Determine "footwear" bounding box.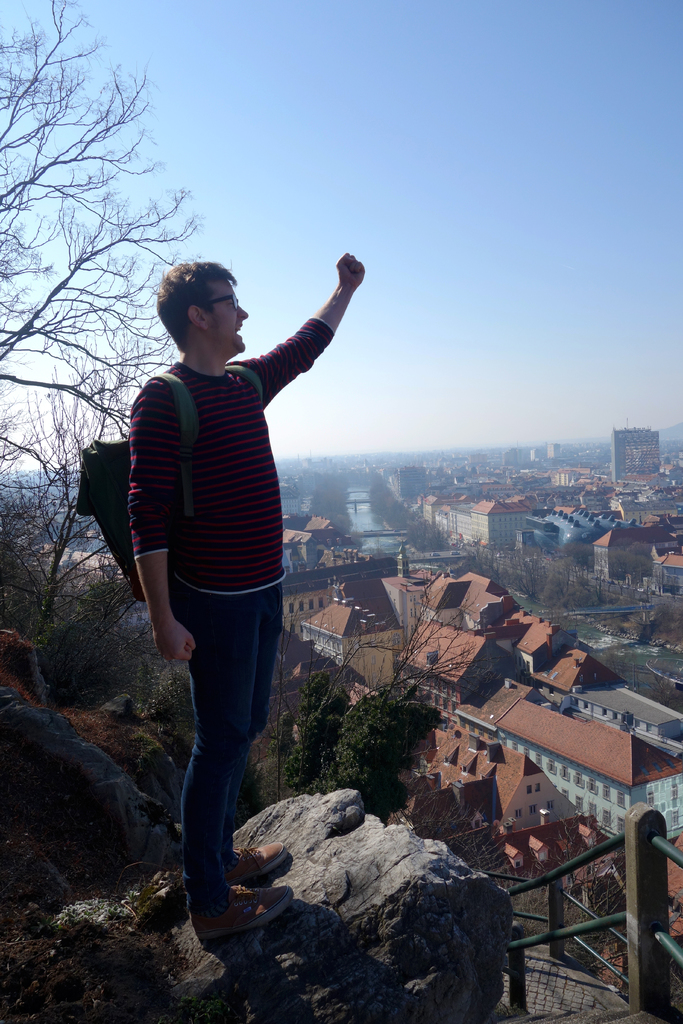
Determined: 196:858:286:953.
